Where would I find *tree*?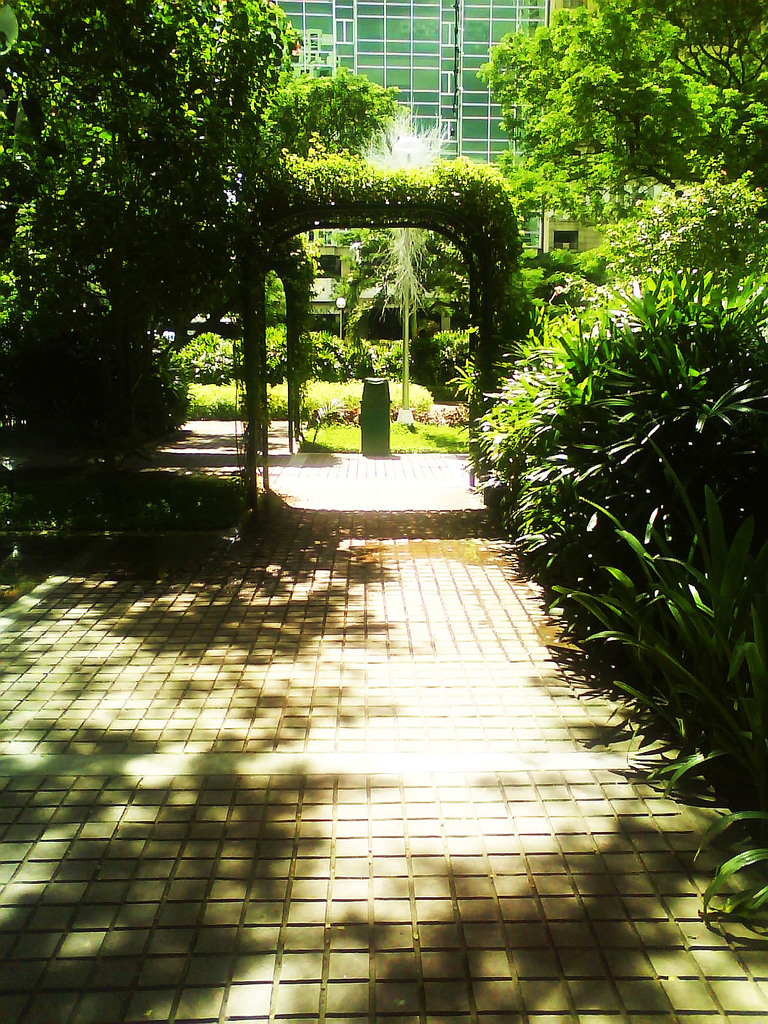
At box(469, 0, 767, 277).
